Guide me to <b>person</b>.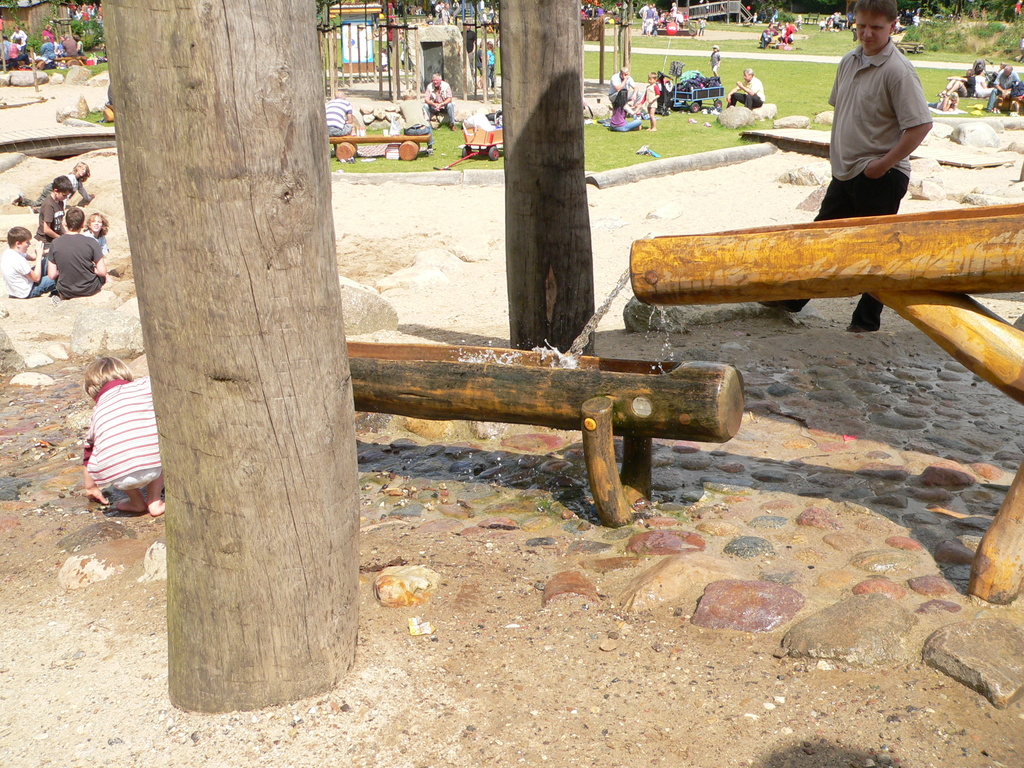
Guidance: bbox=[708, 43, 723, 80].
